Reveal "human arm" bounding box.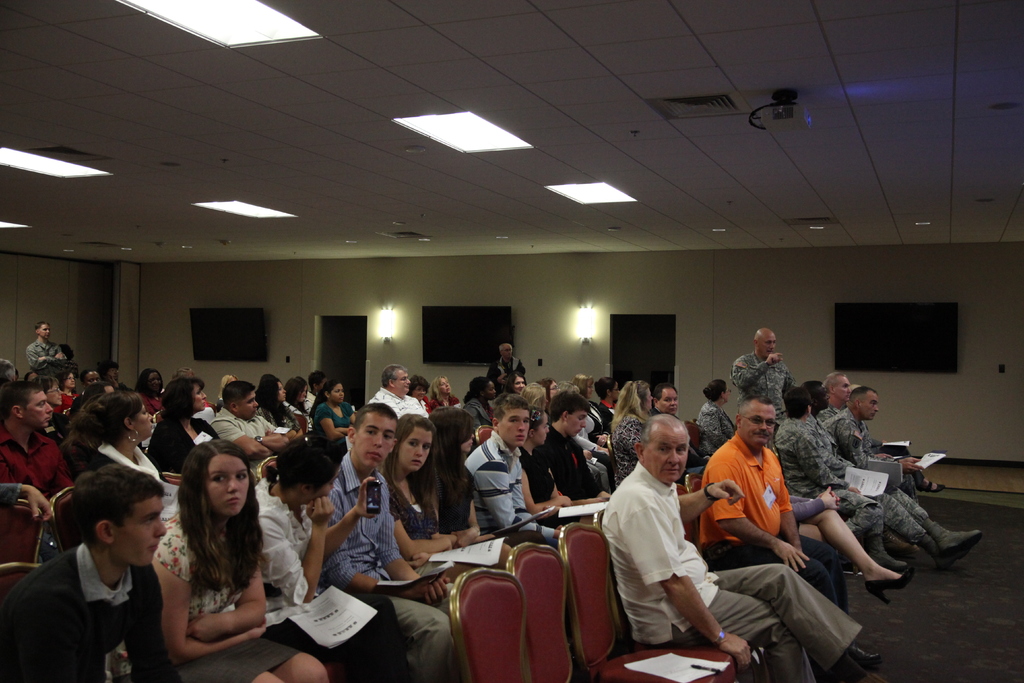
Revealed: BBox(152, 535, 266, 662).
